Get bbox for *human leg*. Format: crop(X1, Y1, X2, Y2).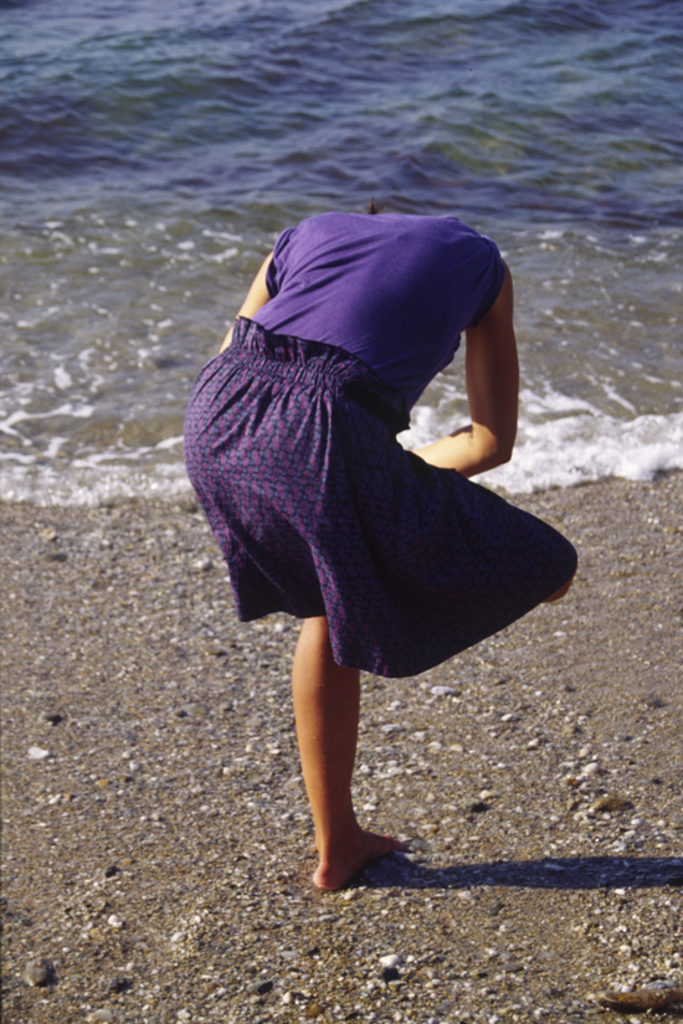
crop(258, 382, 577, 602).
